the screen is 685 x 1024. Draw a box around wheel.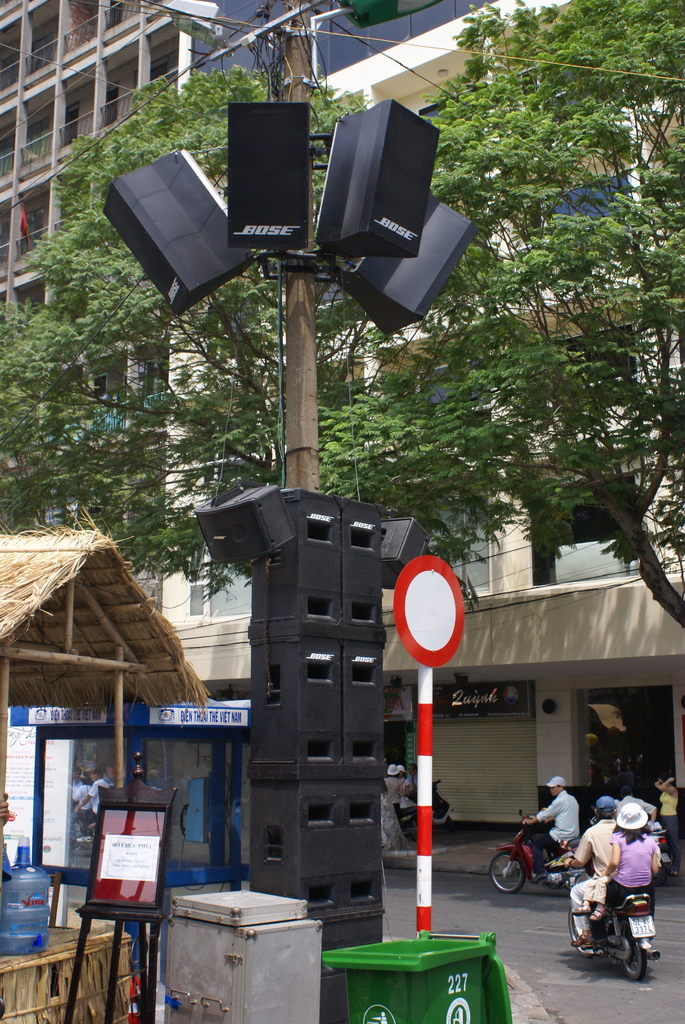
x1=487, y1=847, x2=525, y2=893.
